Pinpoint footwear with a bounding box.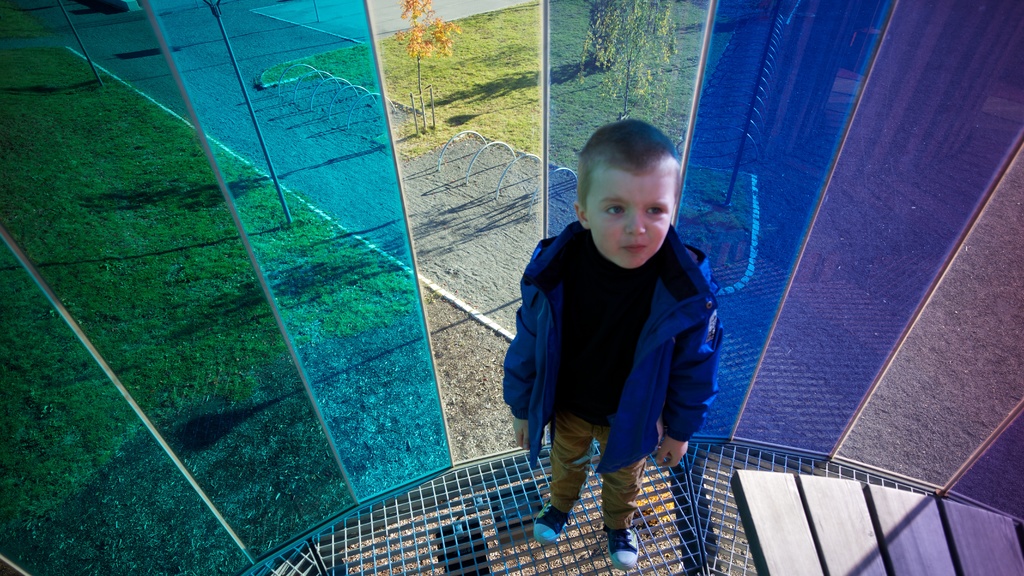
608:530:640:567.
